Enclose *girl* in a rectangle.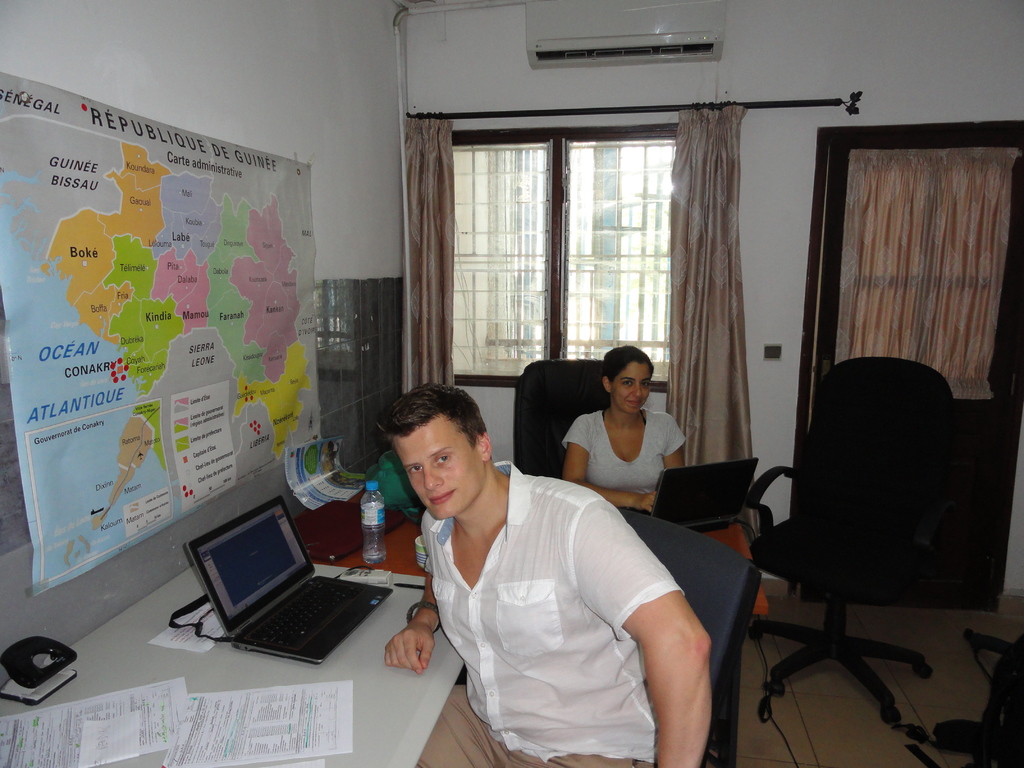
box=[559, 347, 694, 519].
